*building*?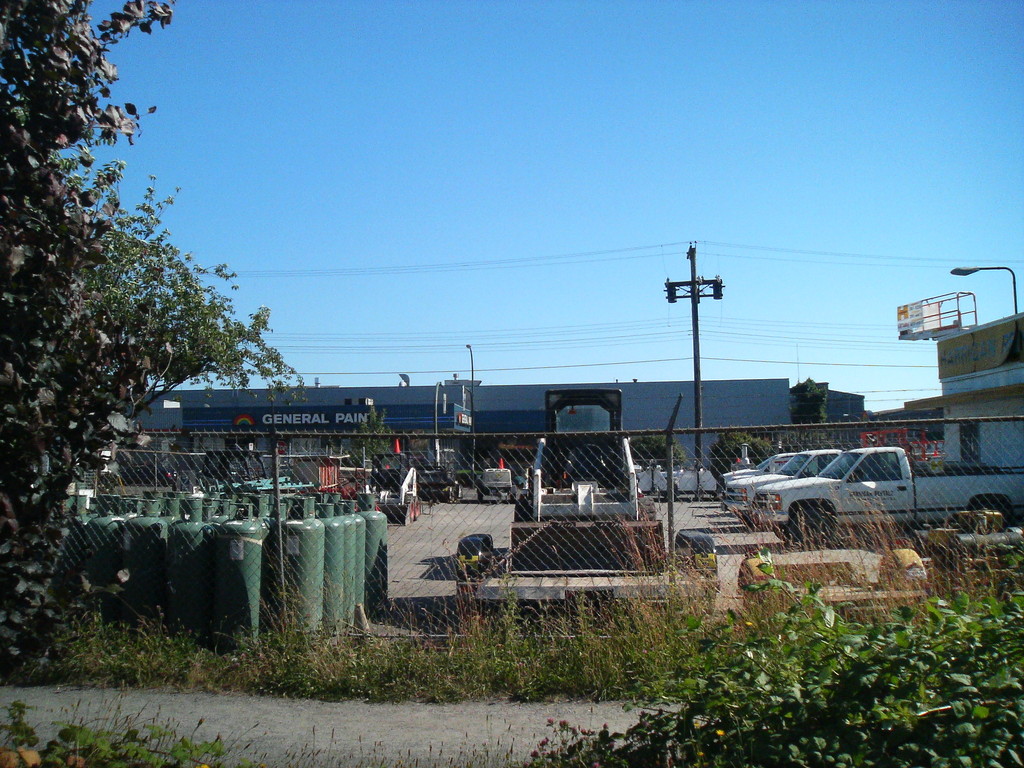
l=890, t=312, r=1023, b=474
